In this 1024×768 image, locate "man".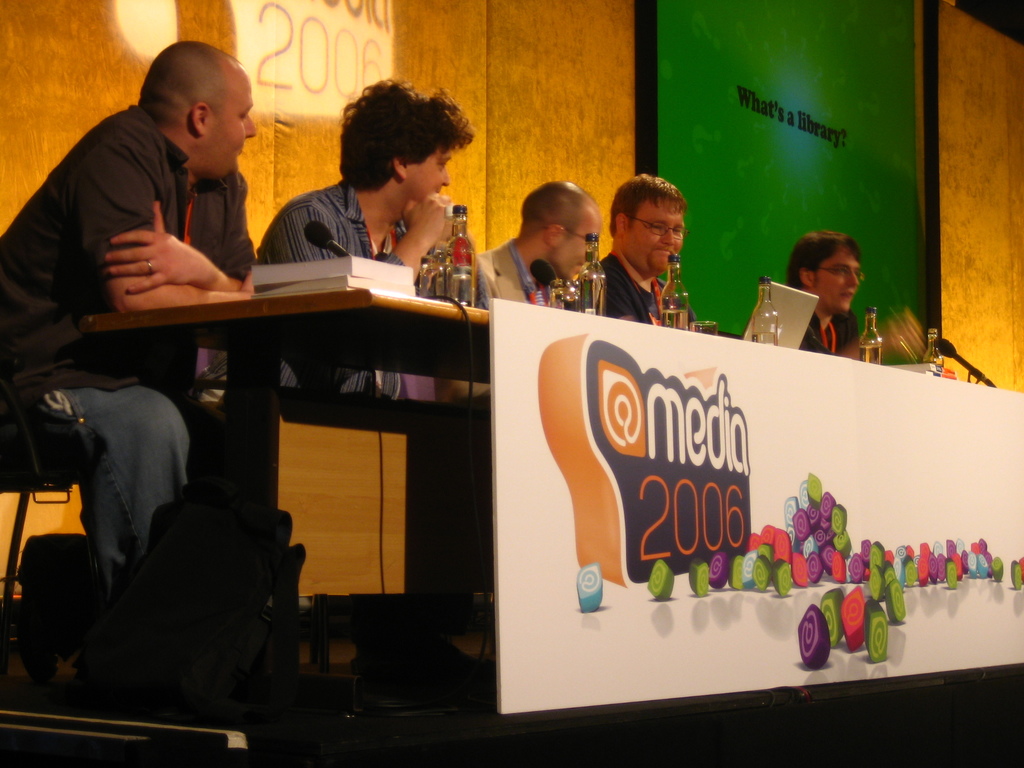
Bounding box: {"left": 0, "top": 41, "right": 255, "bottom": 593}.
